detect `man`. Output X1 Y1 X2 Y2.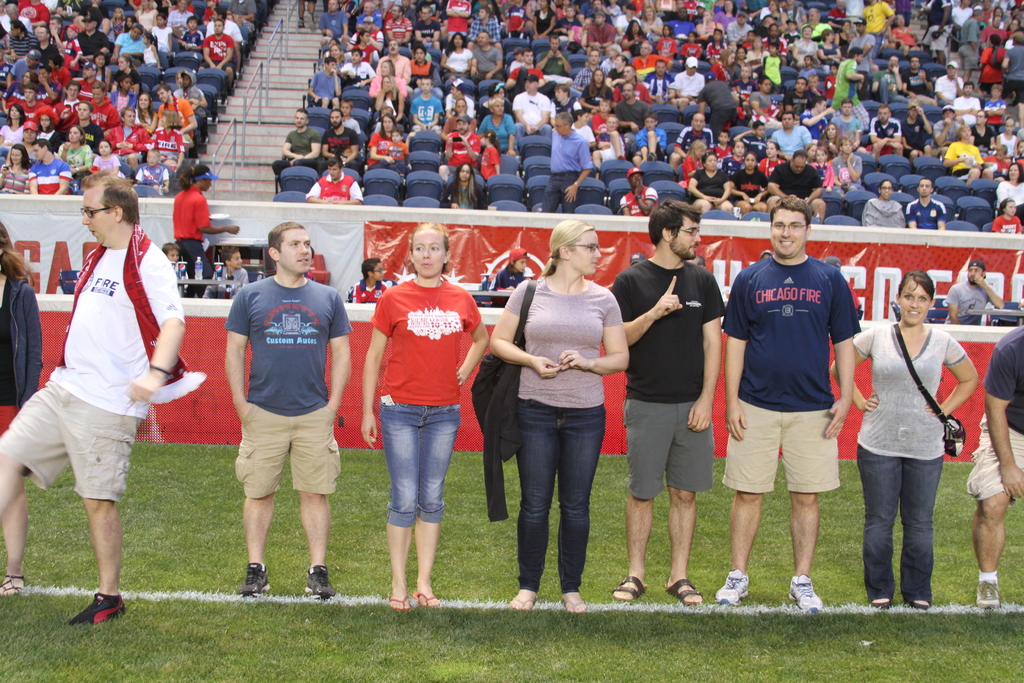
774 109 814 150.
